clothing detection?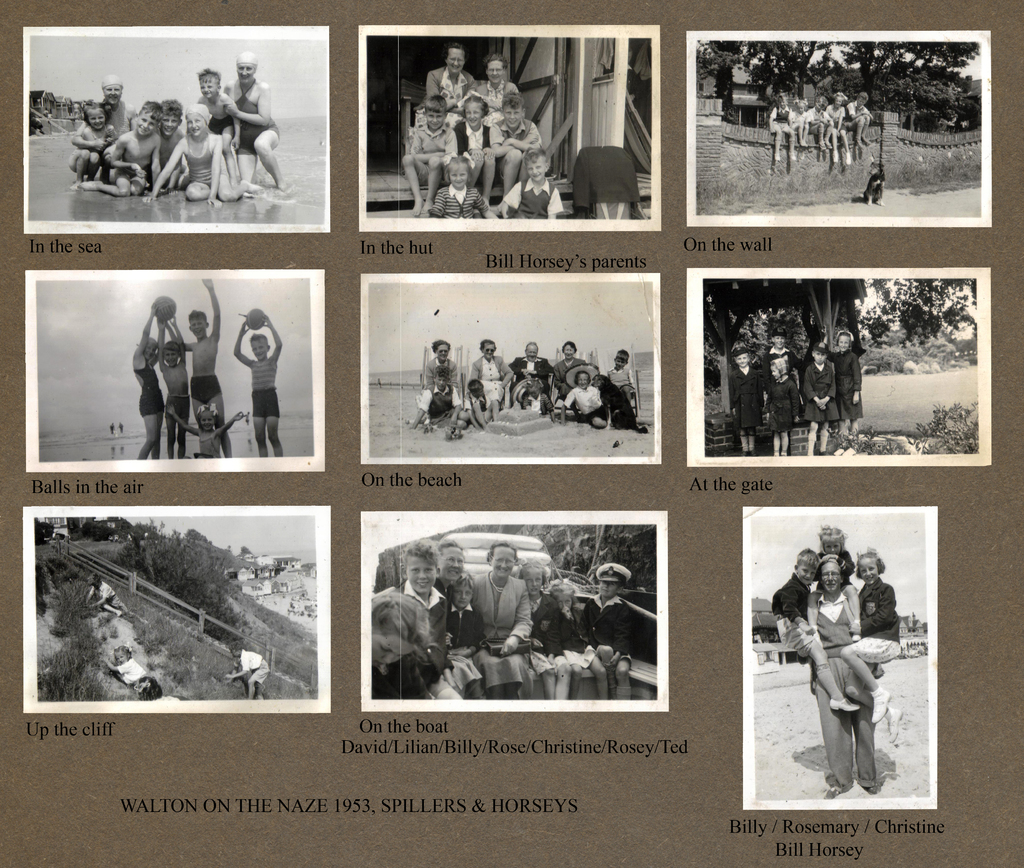
BBox(431, 606, 481, 643)
